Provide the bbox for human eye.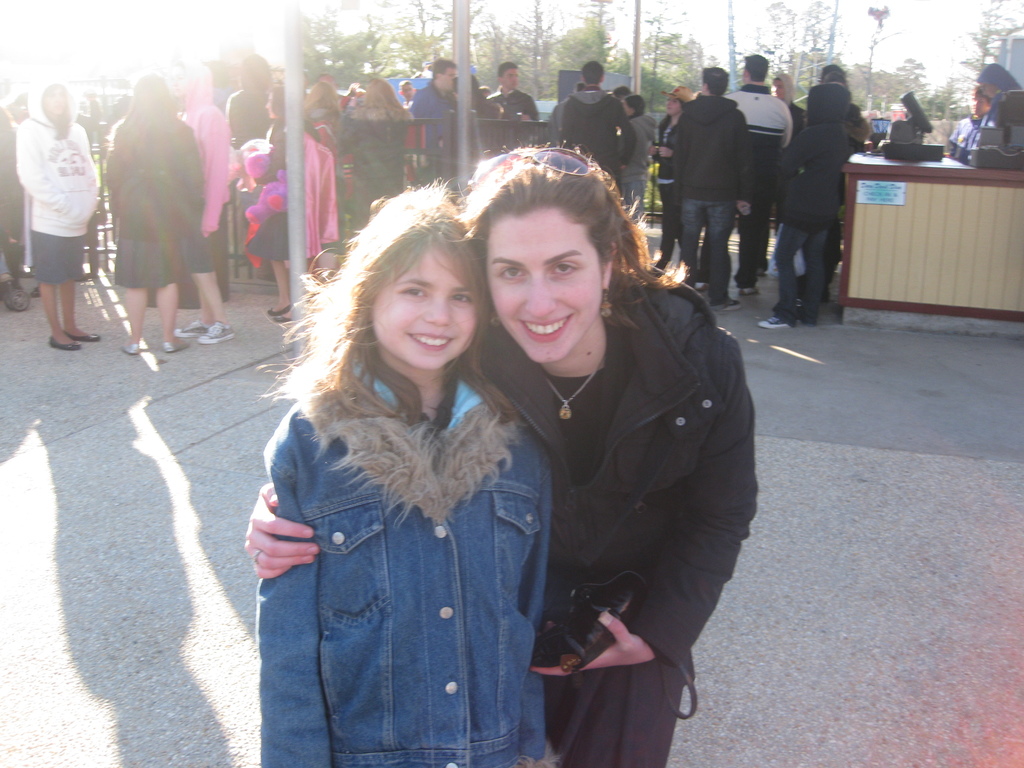
BBox(551, 258, 582, 276).
